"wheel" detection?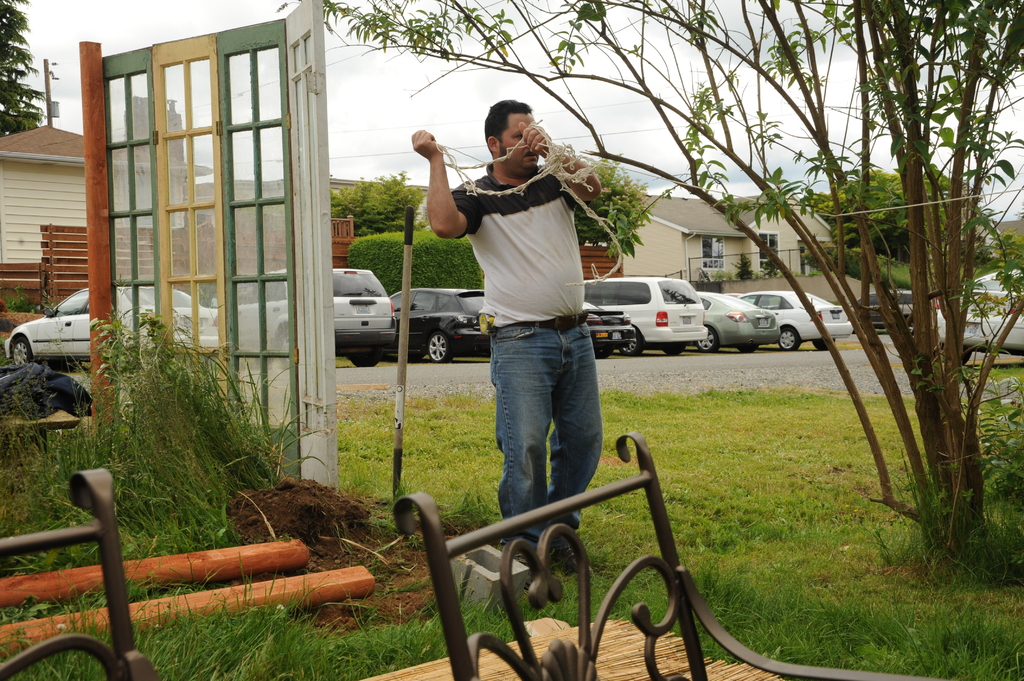
(left=6, top=333, right=35, bottom=369)
